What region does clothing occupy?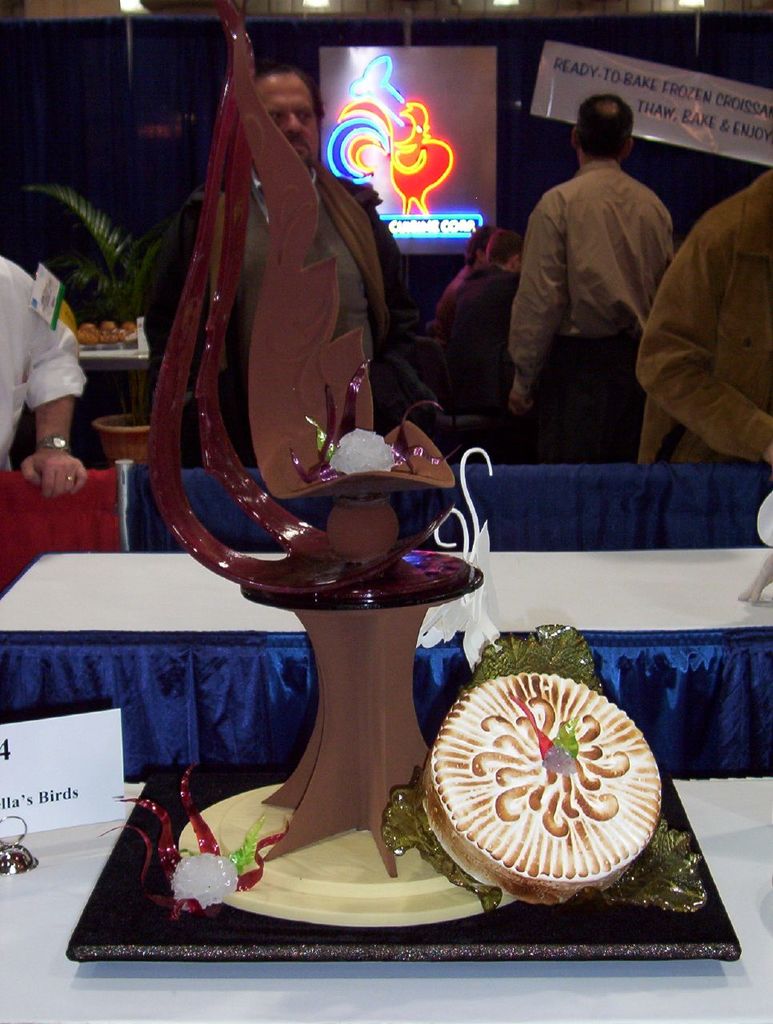
[508,165,680,466].
